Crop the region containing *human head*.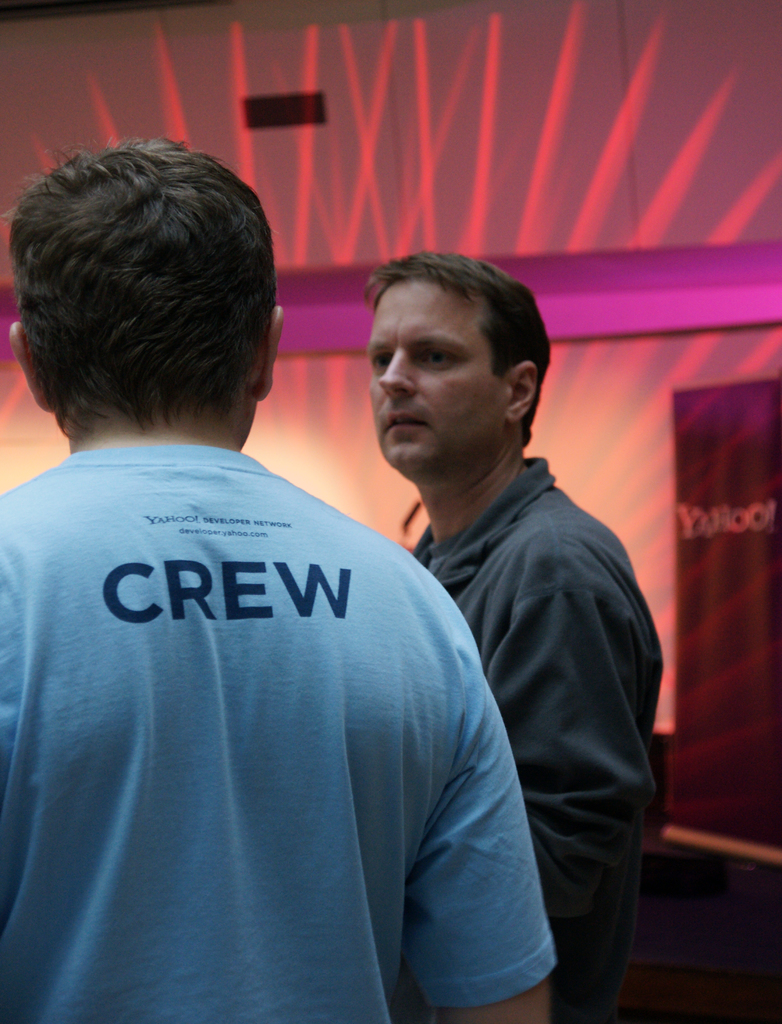
Crop region: [0,137,283,455].
